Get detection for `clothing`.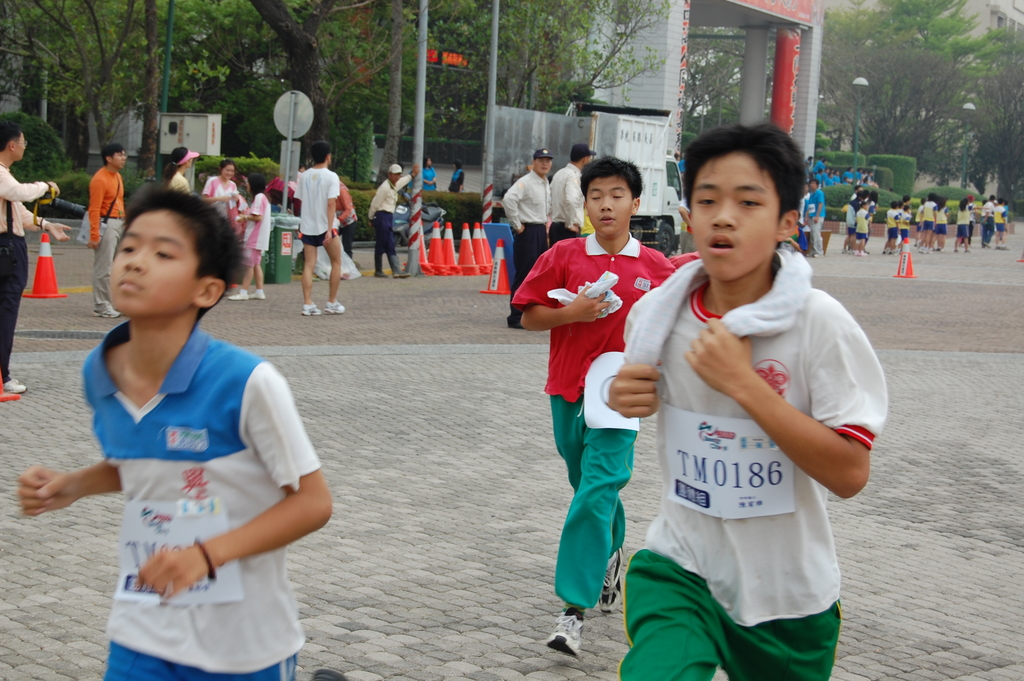
Detection: rect(422, 161, 441, 197).
